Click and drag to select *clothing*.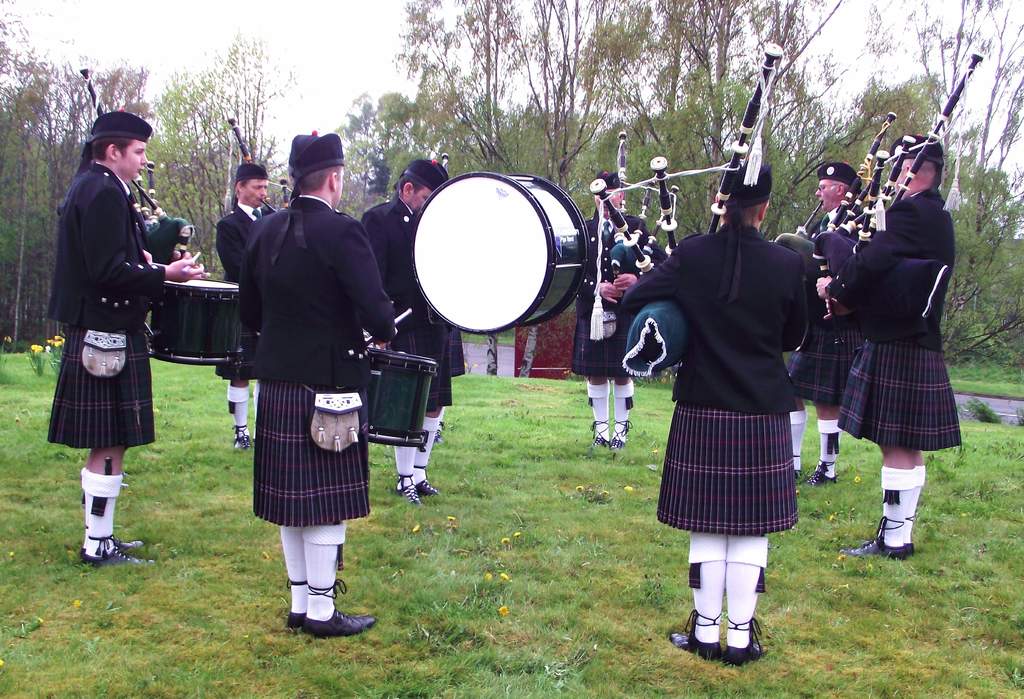
Selection: [x1=236, y1=191, x2=399, y2=526].
